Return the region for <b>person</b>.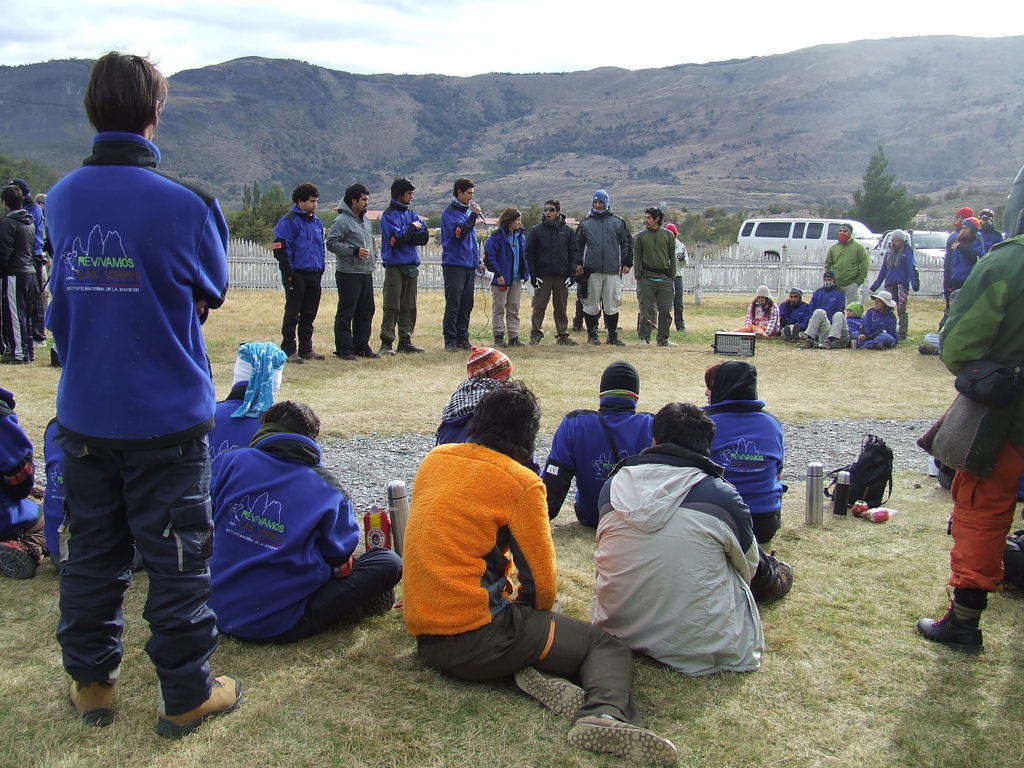
482/208/529/348.
